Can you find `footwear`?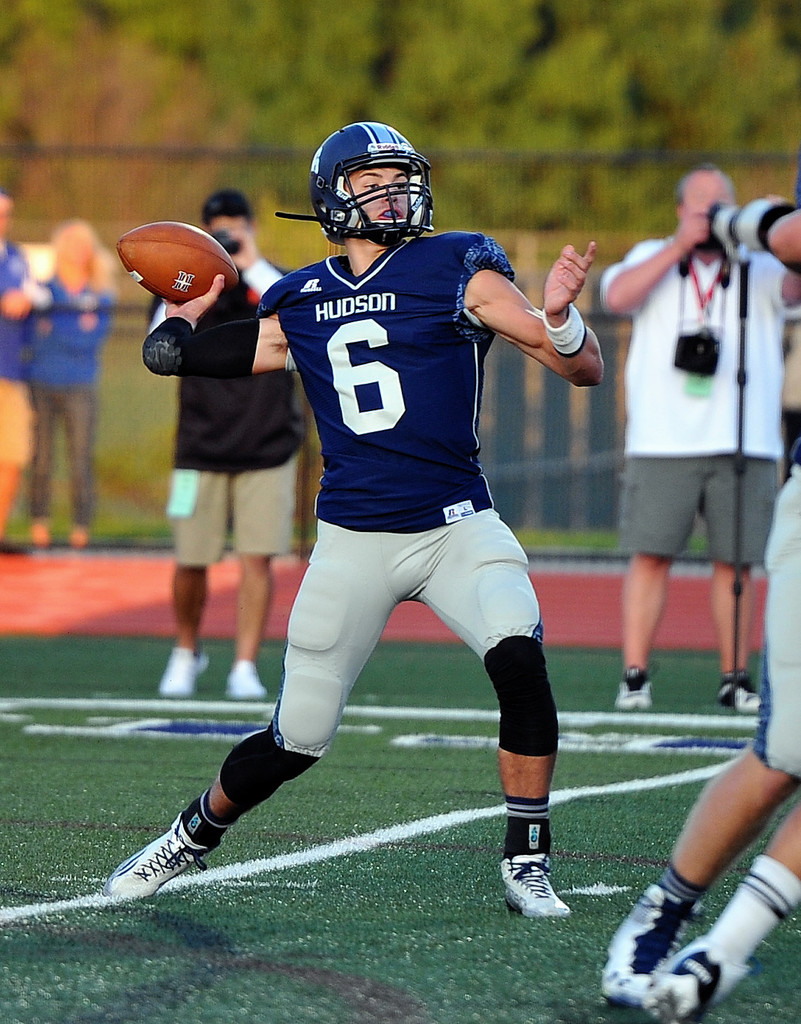
Yes, bounding box: <bbox>233, 663, 272, 701</bbox>.
